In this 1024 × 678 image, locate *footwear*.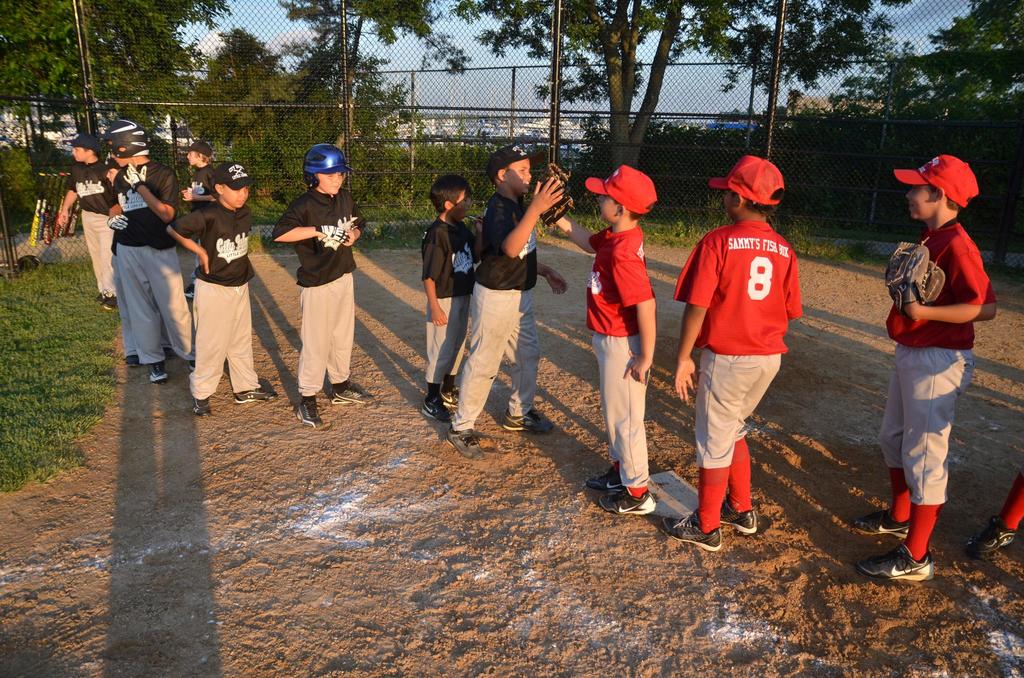
Bounding box: pyautogui.locateOnScreen(424, 401, 452, 424).
